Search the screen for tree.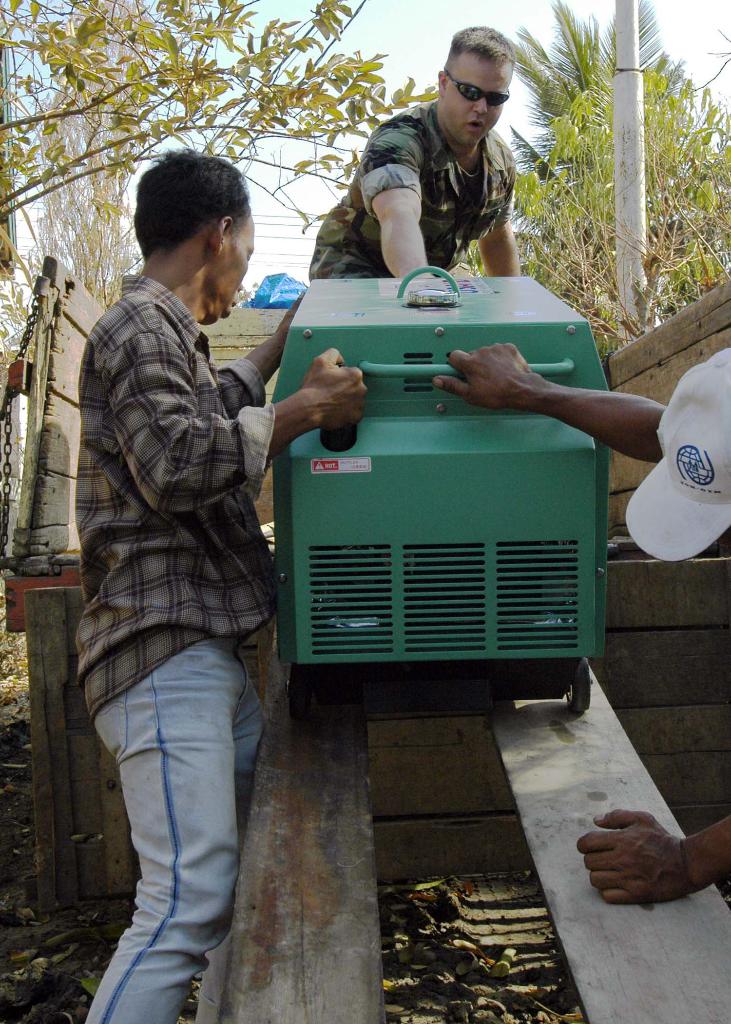
Found at box=[505, 65, 730, 354].
